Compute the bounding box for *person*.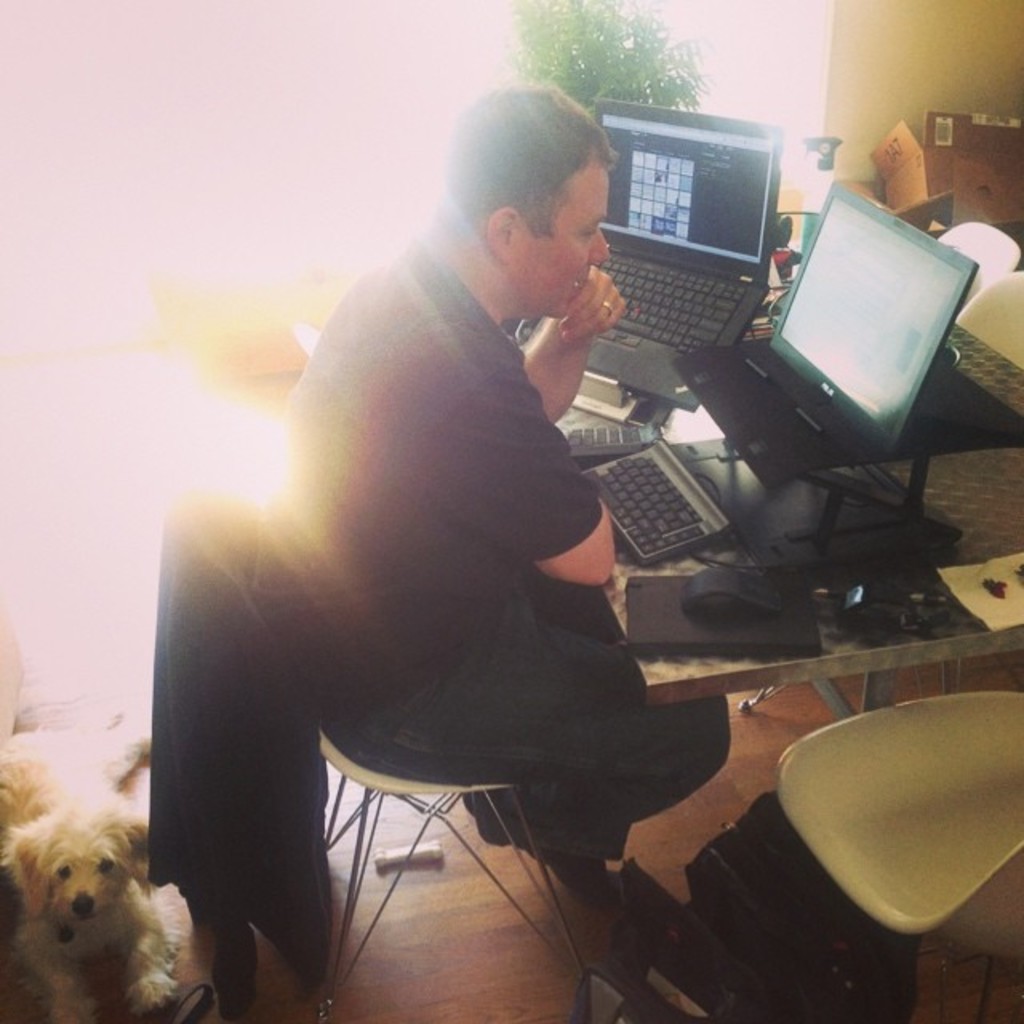
{"x1": 266, "y1": 72, "x2": 734, "y2": 926}.
